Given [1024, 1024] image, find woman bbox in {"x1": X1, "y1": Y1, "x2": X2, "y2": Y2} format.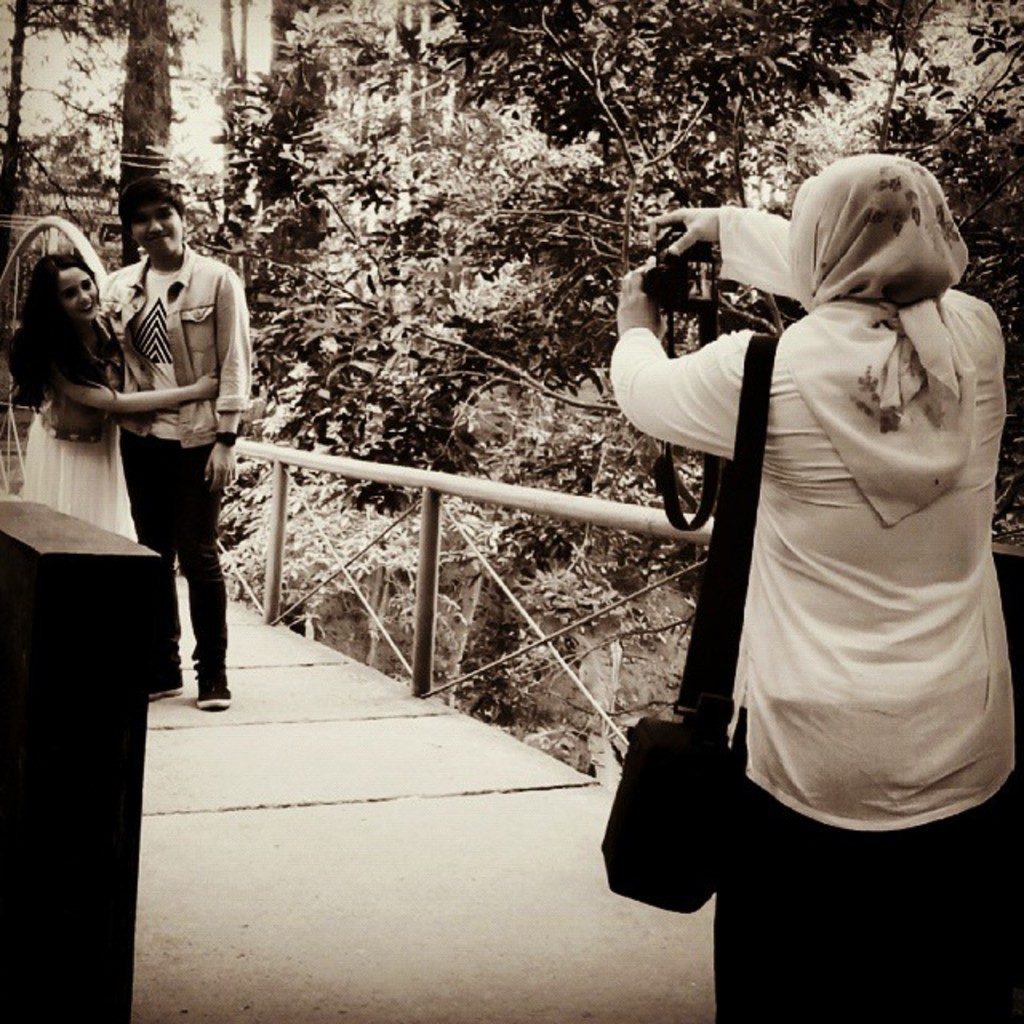
{"x1": 6, "y1": 253, "x2": 222, "y2": 542}.
